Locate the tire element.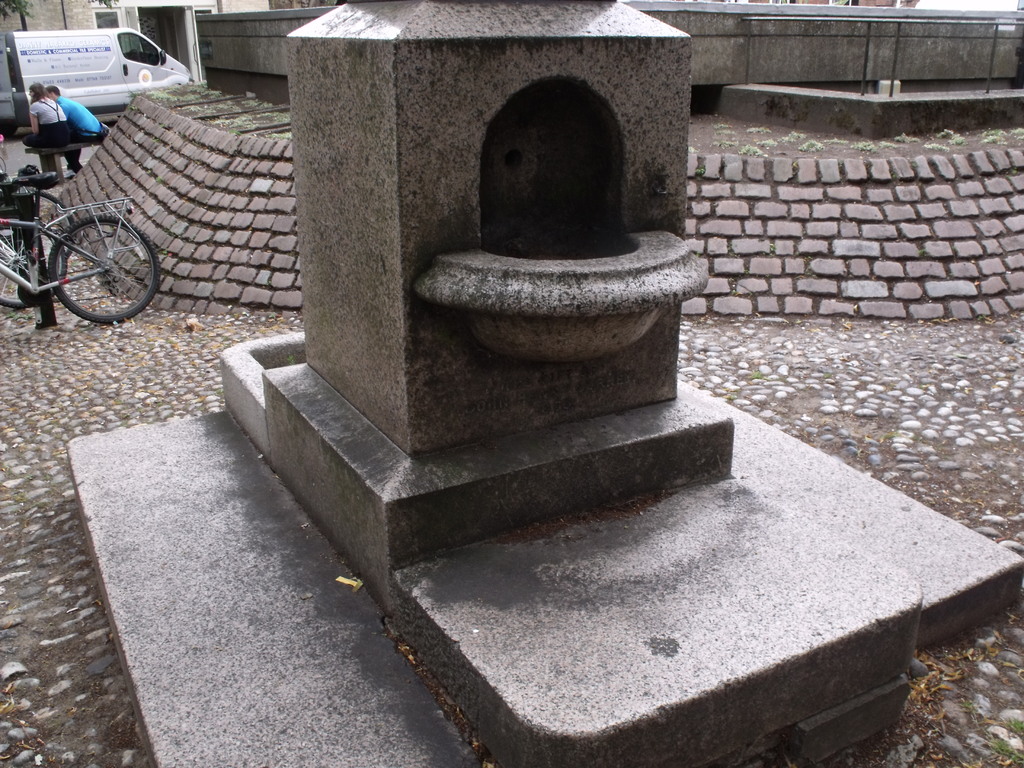
Element bbox: [42, 215, 159, 324].
